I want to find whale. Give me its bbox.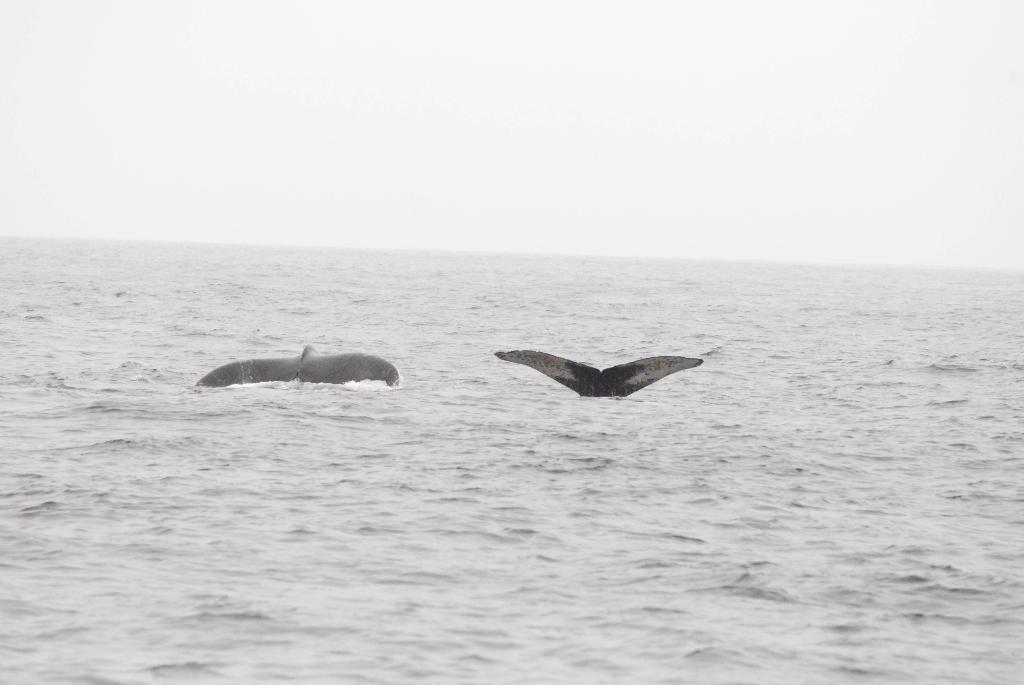
select_region(195, 343, 404, 388).
